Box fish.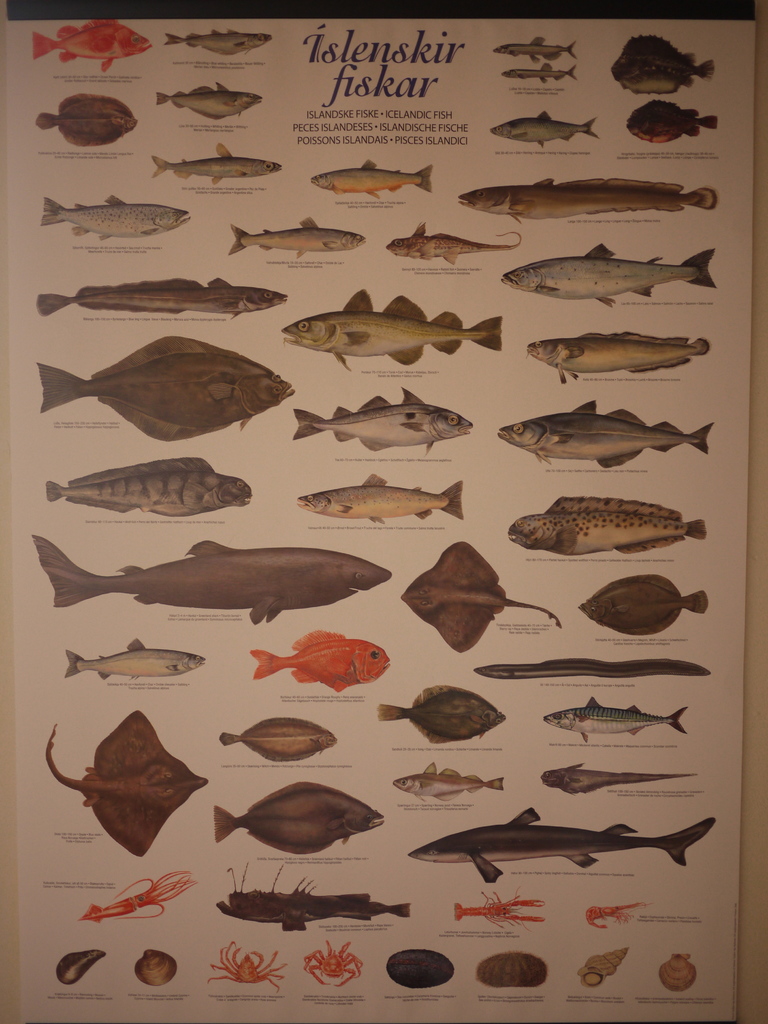
391,764,506,802.
